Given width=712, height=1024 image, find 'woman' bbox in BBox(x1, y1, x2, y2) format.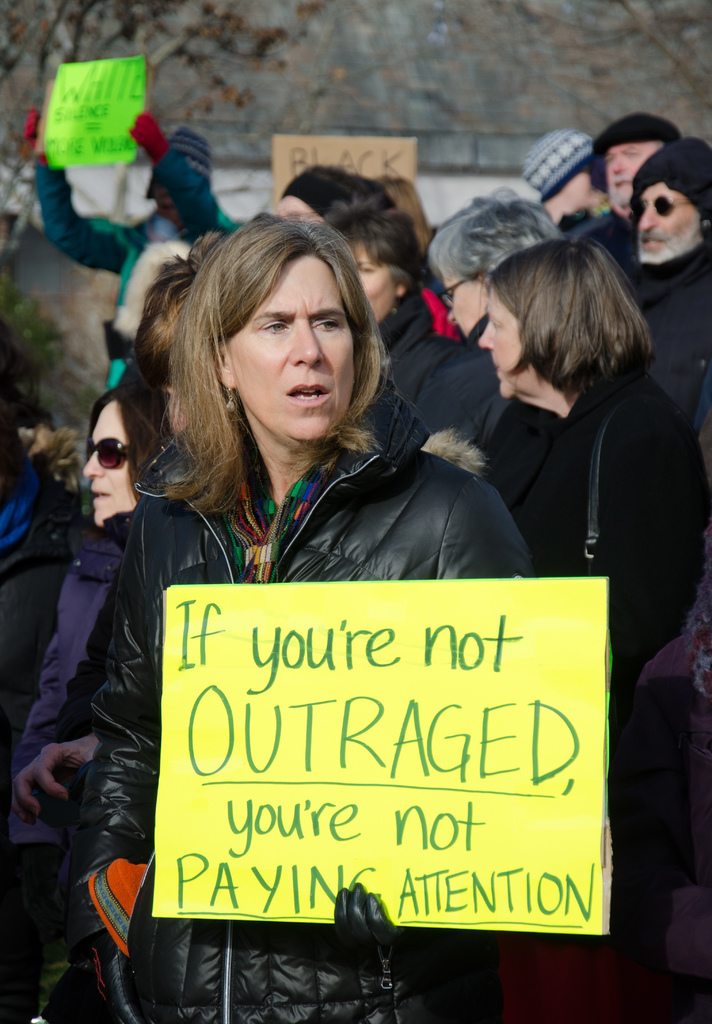
BBox(306, 177, 481, 488).
